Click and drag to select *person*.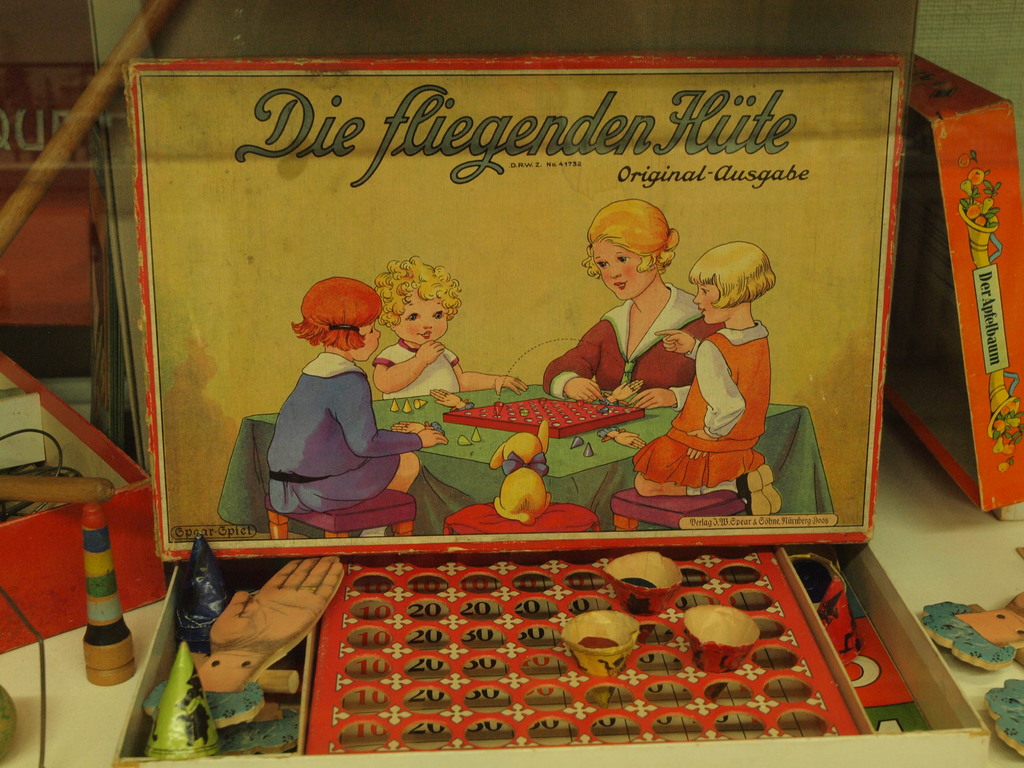
Selection: 551/196/715/413.
